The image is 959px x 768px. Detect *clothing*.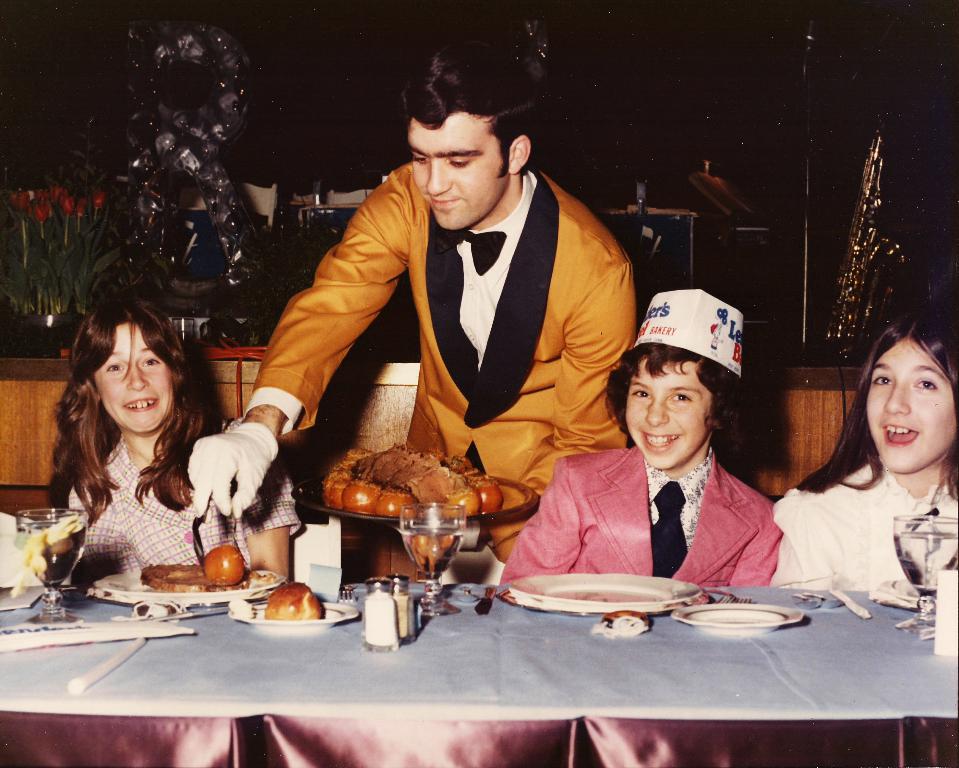
Detection: Rect(493, 441, 786, 767).
